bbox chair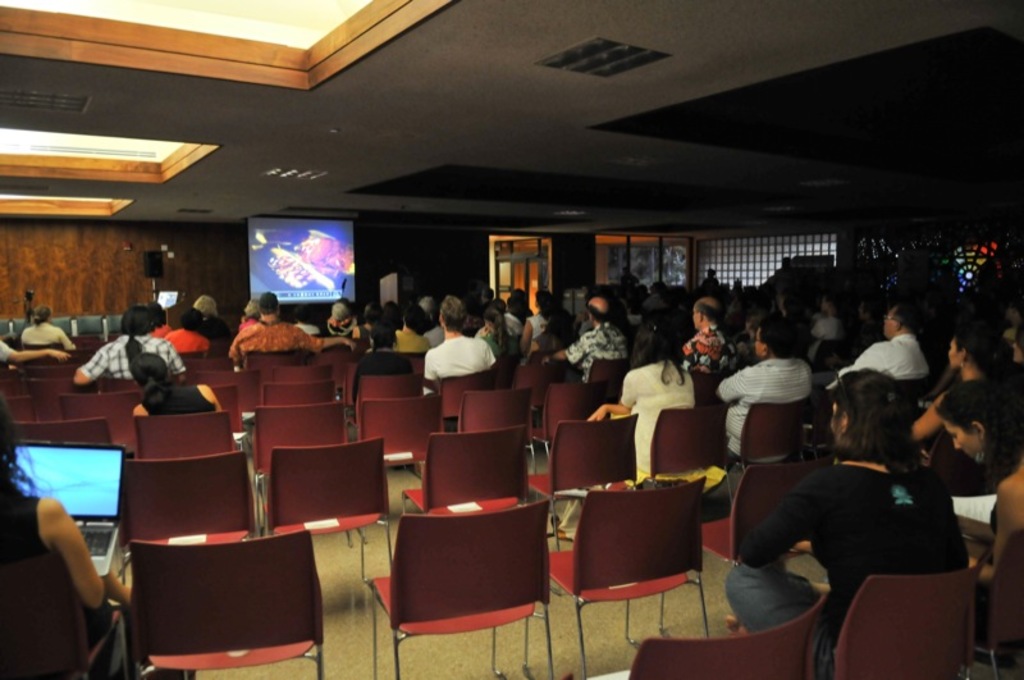
l=31, t=374, r=92, b=438
